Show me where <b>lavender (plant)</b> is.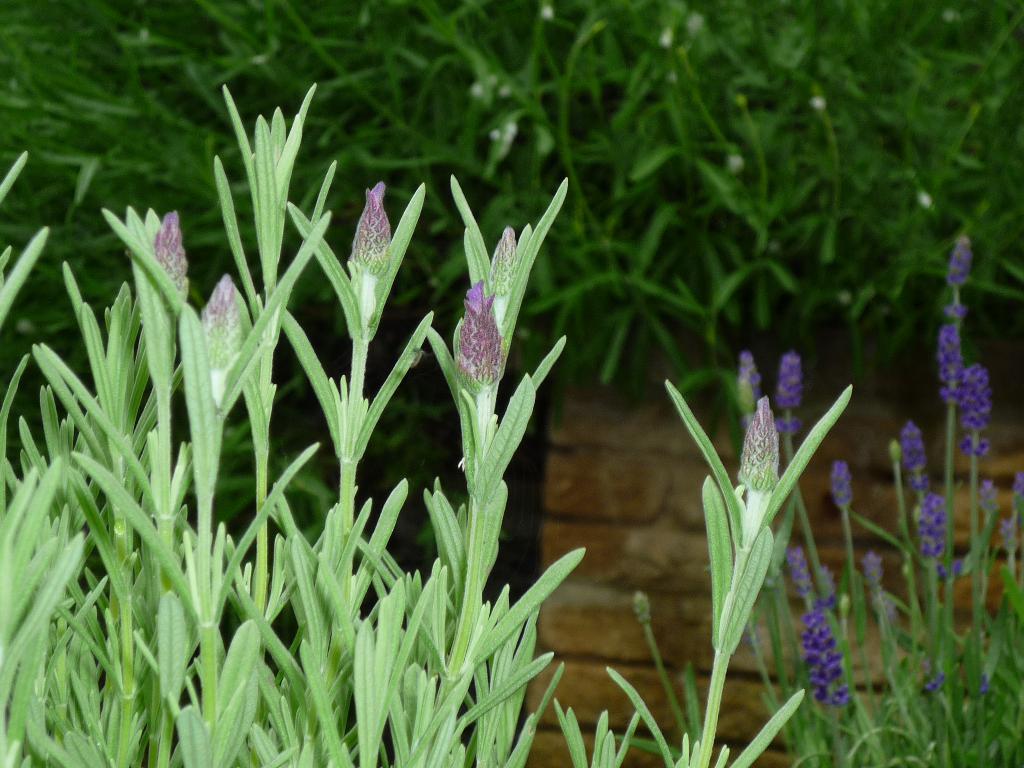
<b>lavender (plant)</b> is at l=941, t=237, r=971, b=493.
